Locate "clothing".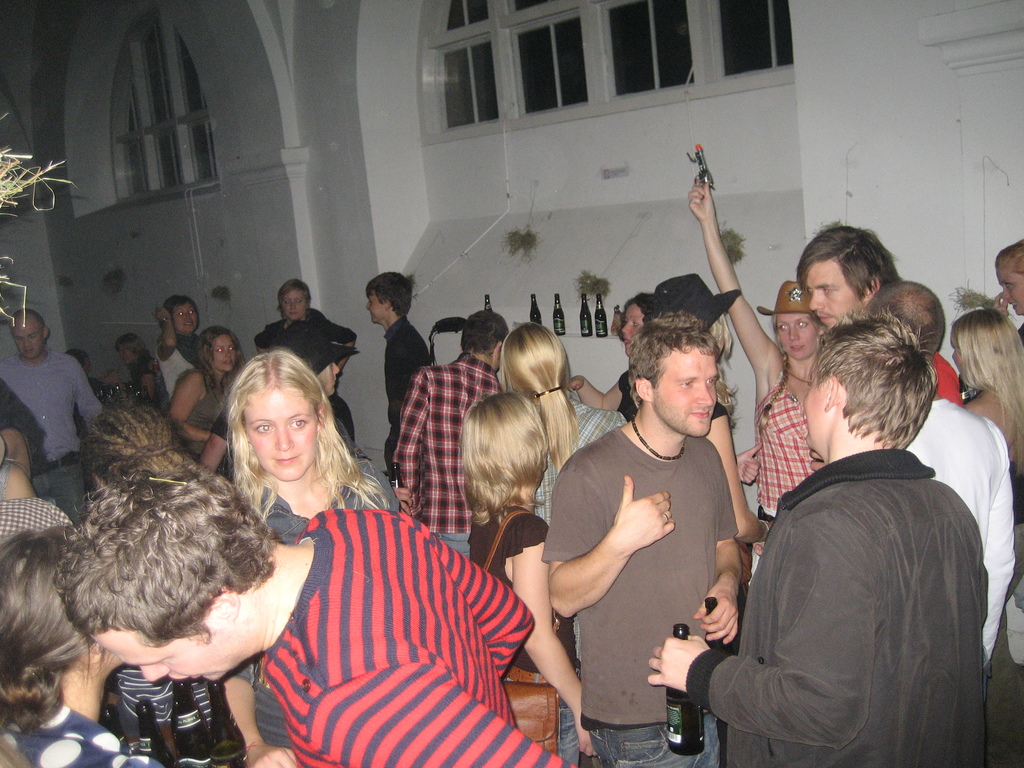
Bounding box: x1=755, y1=366, x2=803, y2=540.
